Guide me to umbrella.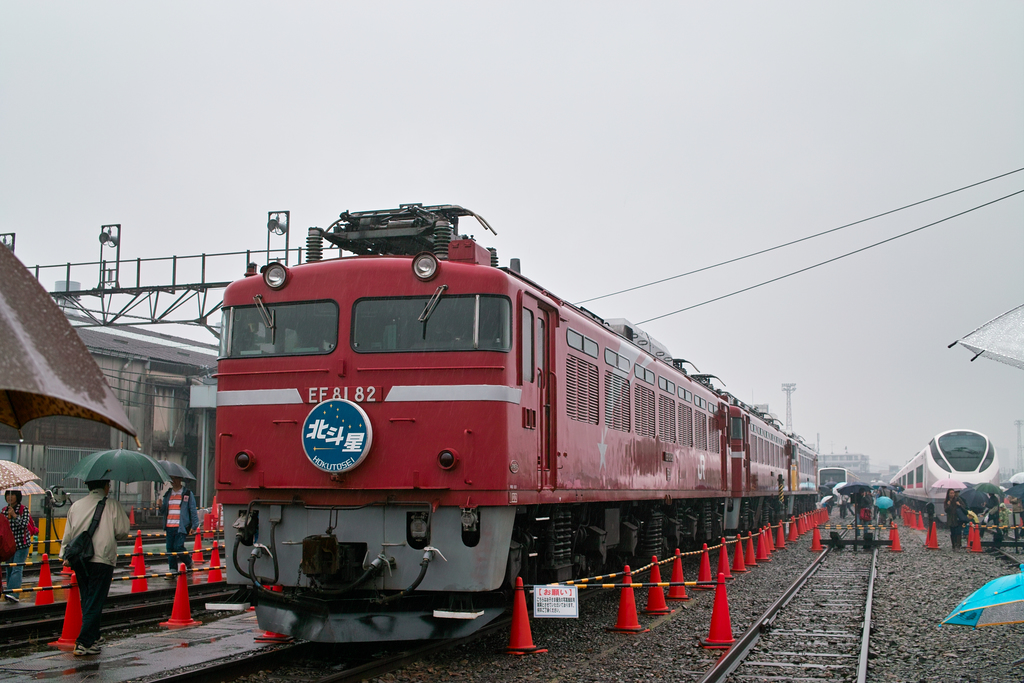
Guidance: 0 236 138 450.
